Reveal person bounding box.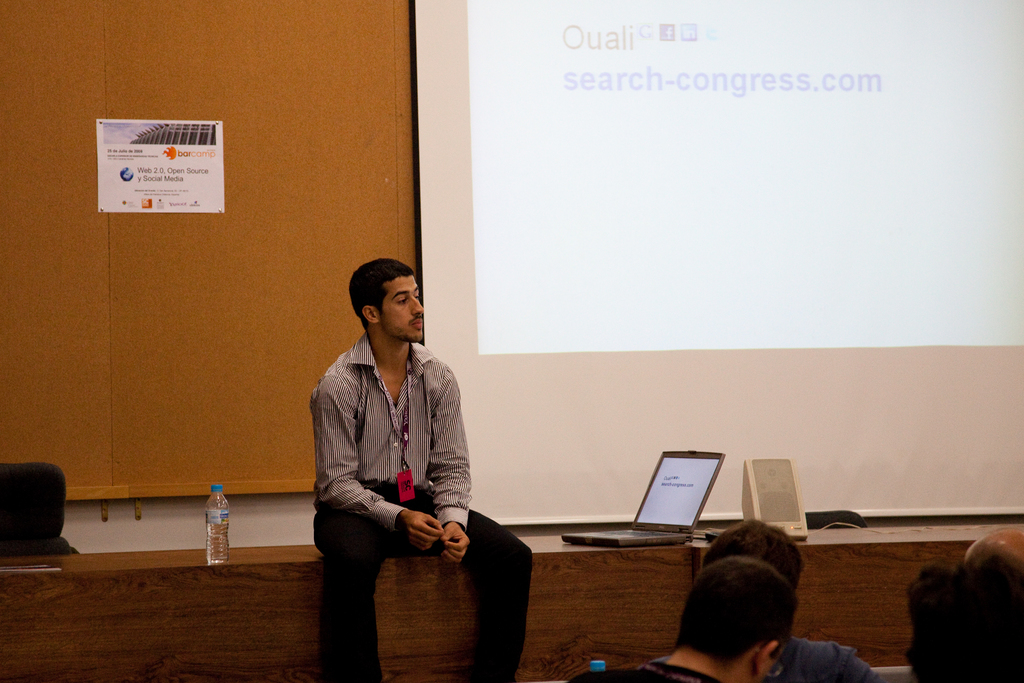
Revealed: 699/516/884/682.
